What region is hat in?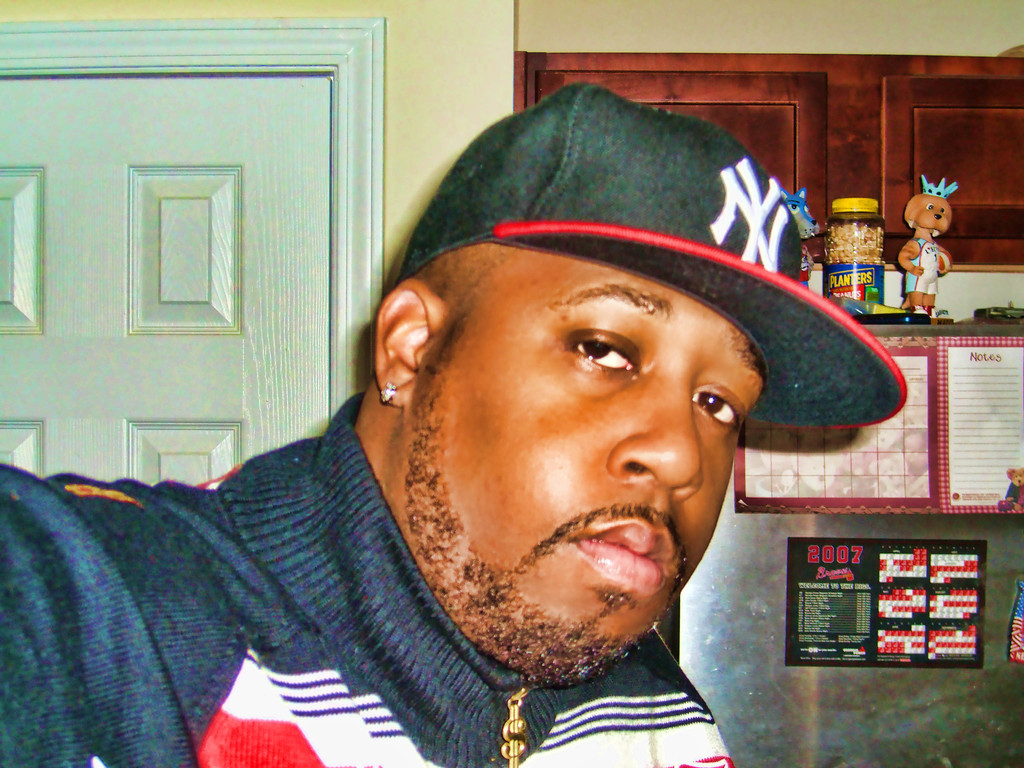
[397, 84, 906, 433].
